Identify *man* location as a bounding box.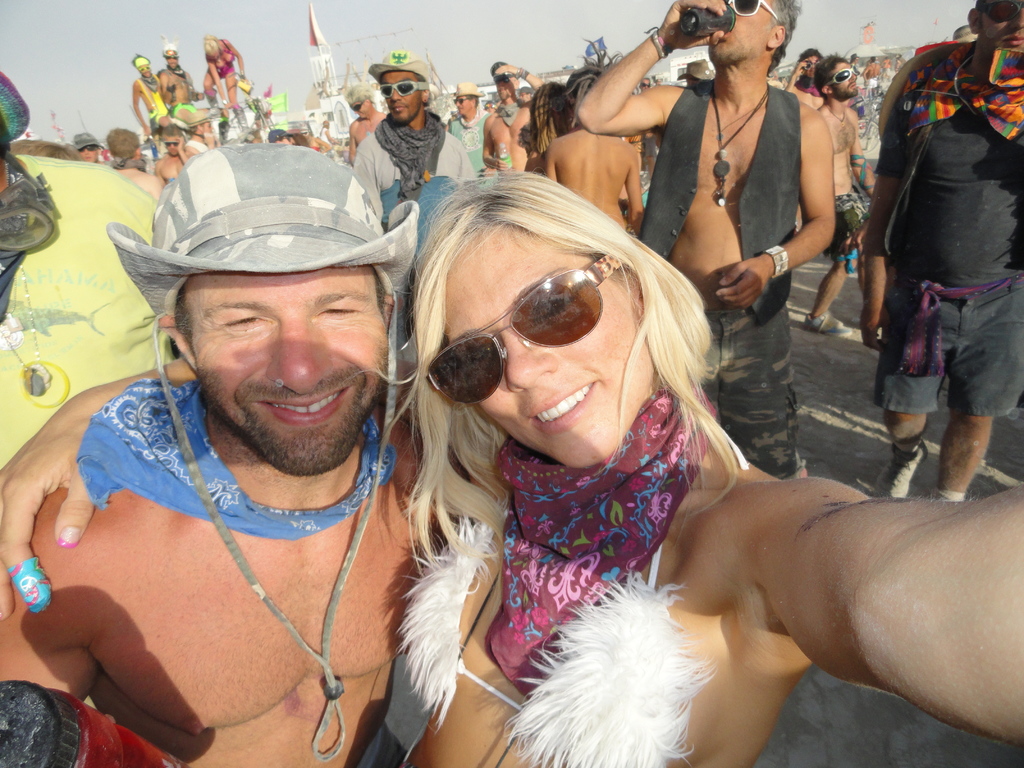
bbox(481, 61, 548, 177).
